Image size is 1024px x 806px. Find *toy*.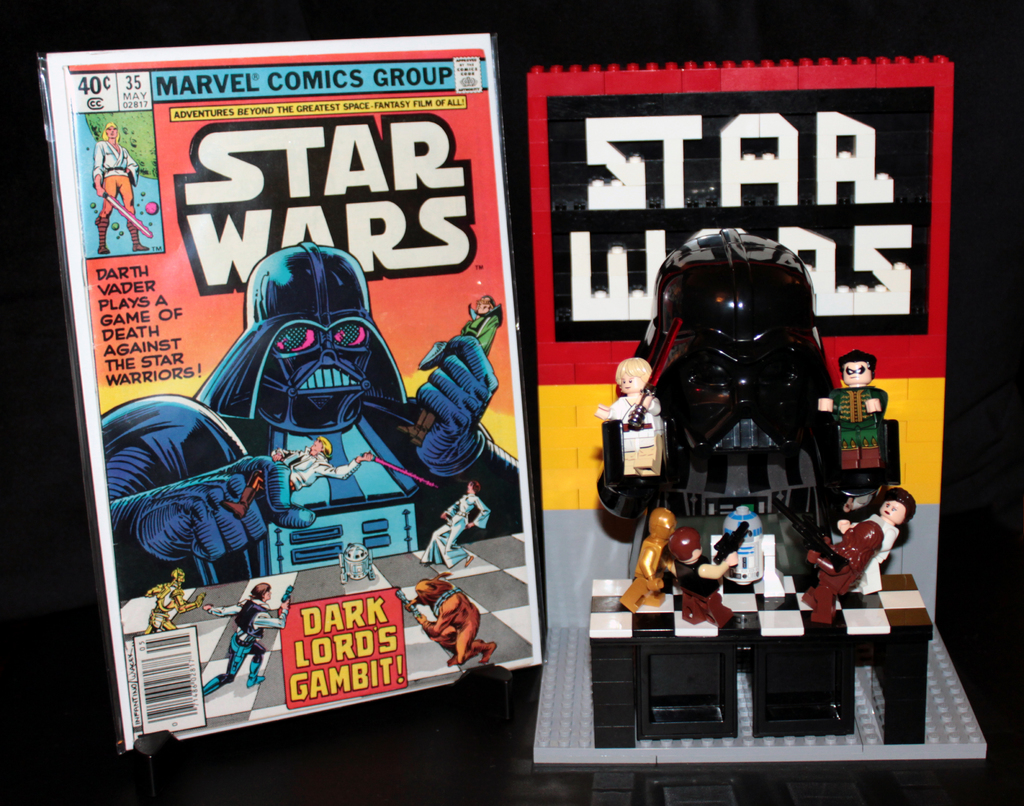
<region>130, 570, 206, 633</region>.
